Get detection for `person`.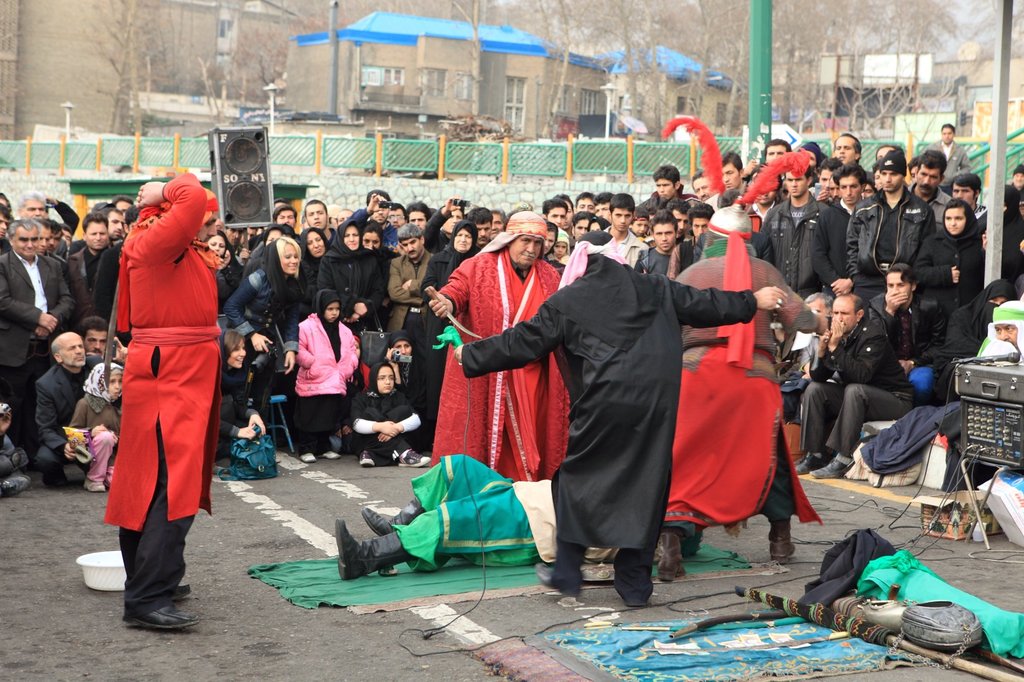
Detection: <box>464,216,775,610</box>.
